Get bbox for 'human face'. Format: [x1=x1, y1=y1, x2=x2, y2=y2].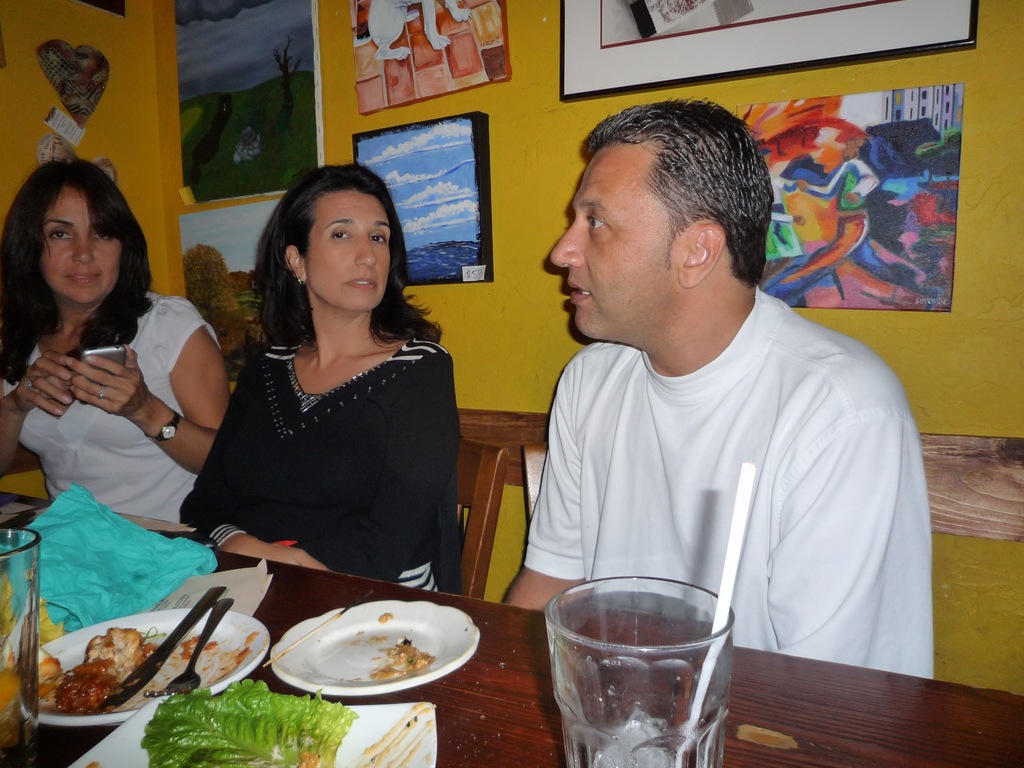
[x1=549, y1=142, x2=694, y2=339].
